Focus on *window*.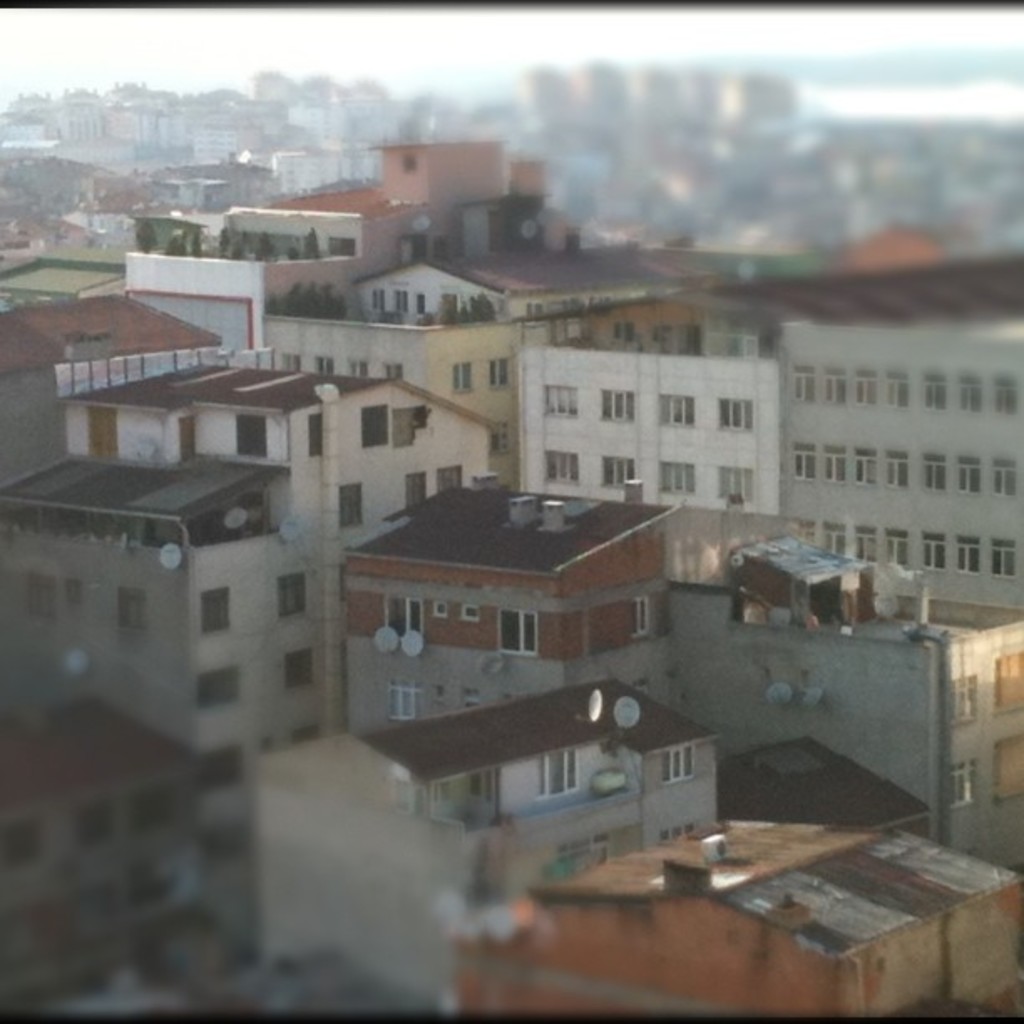
Focused at {"left": 959, "top": 535, "right": 982, "bottom": 576}.
